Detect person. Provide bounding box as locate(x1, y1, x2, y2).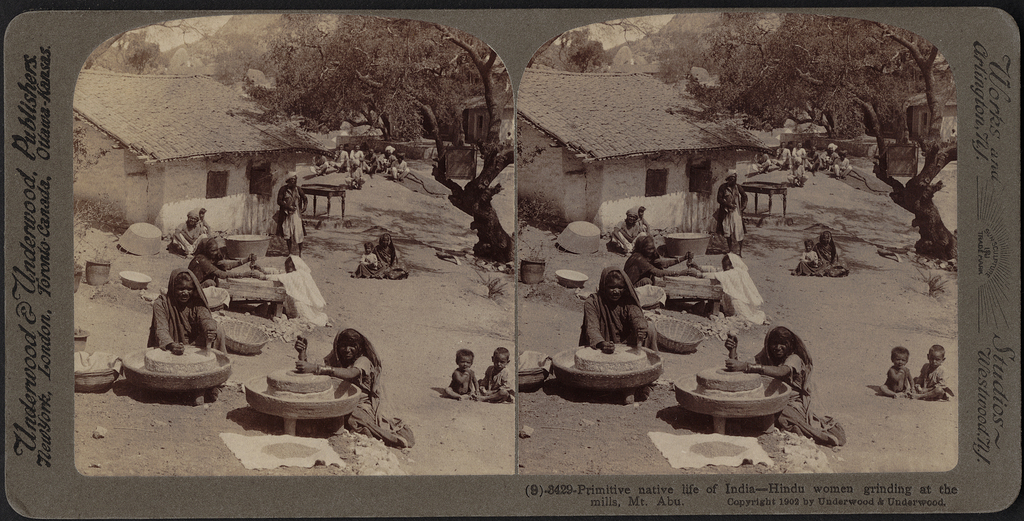
locate(796, 235, 820, 276).
